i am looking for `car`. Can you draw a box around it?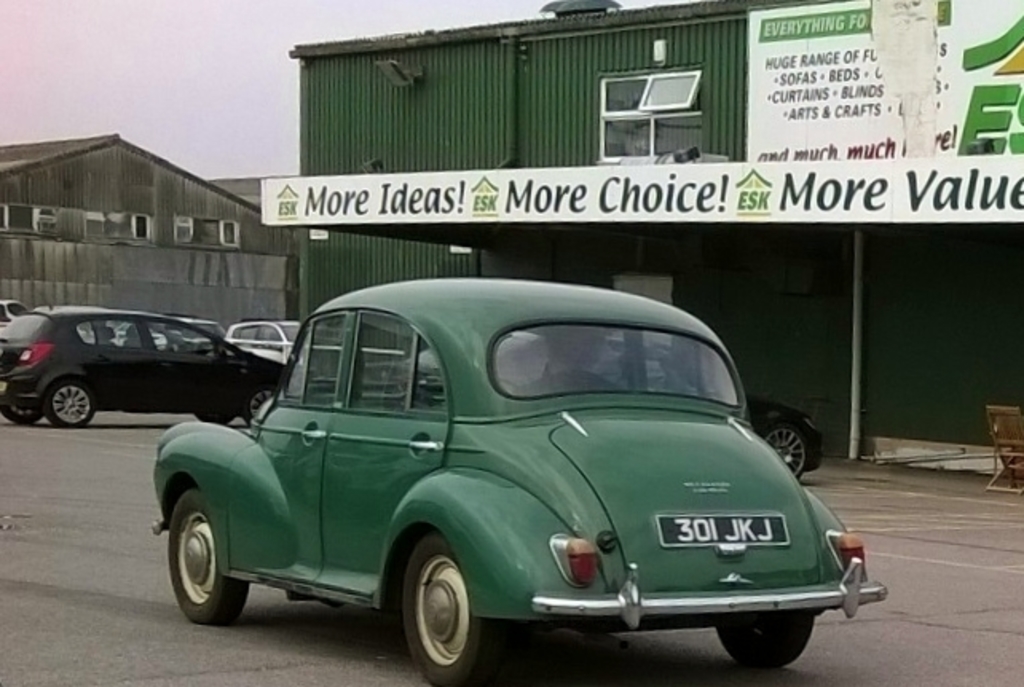
Sure, the bounding box is bbox=[0, 296, 33, 336].
